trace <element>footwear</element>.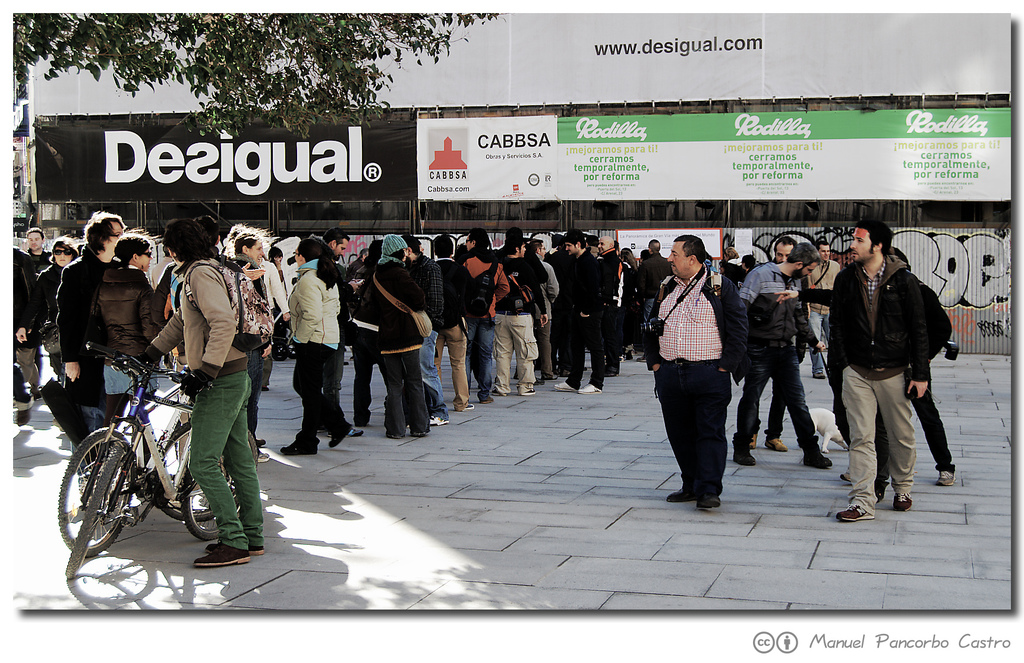
Traced to 737/426/760/447.
